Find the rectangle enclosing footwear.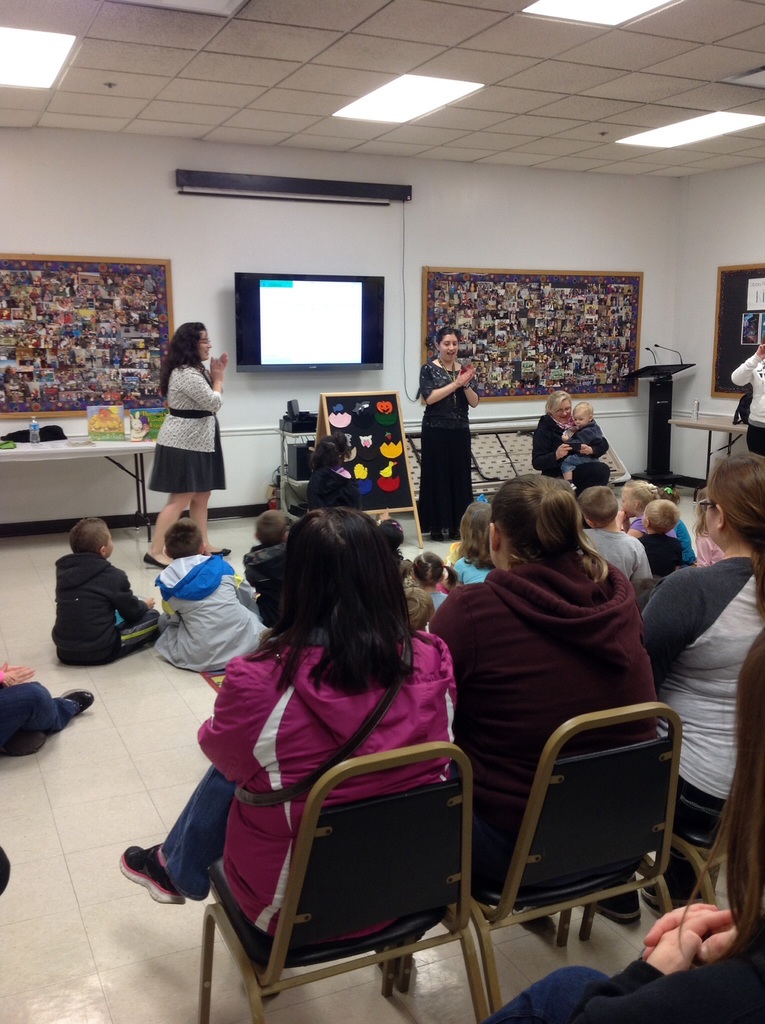
{"x1": 195, "y1": 540, "x2": 234, "y2": 560}.
